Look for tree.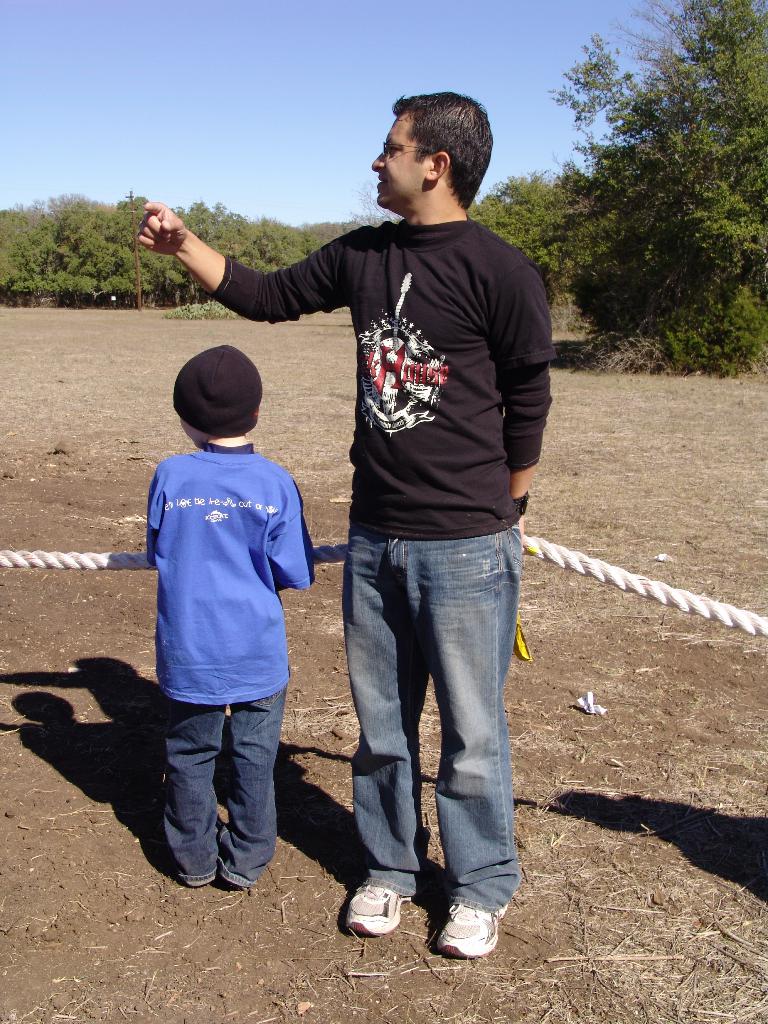
Found: select_region(543, 0, 767, 381).
